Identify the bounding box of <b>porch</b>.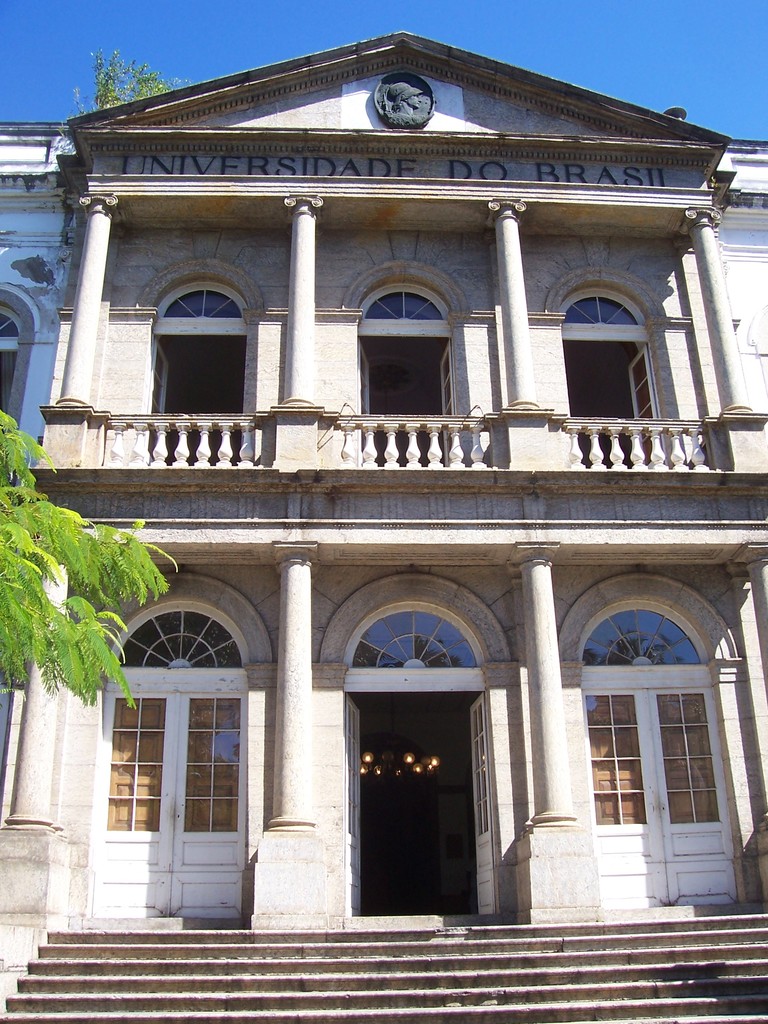
x1=54, y1=396, x2=747, y2=490.
